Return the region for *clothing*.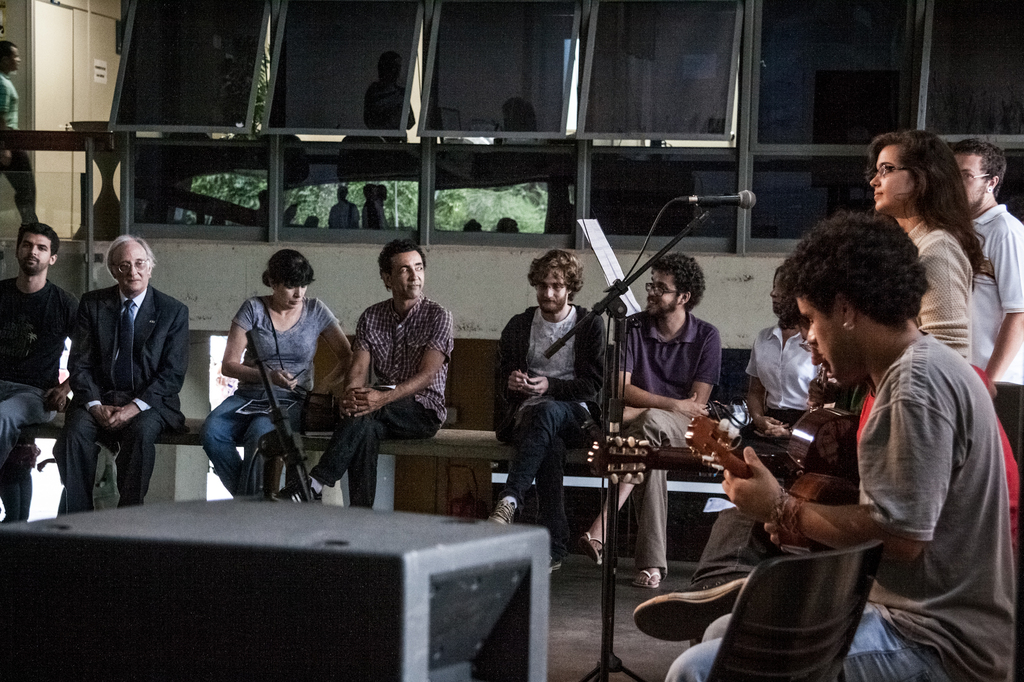
(left=691, top=313, right=848, bottom=569).
